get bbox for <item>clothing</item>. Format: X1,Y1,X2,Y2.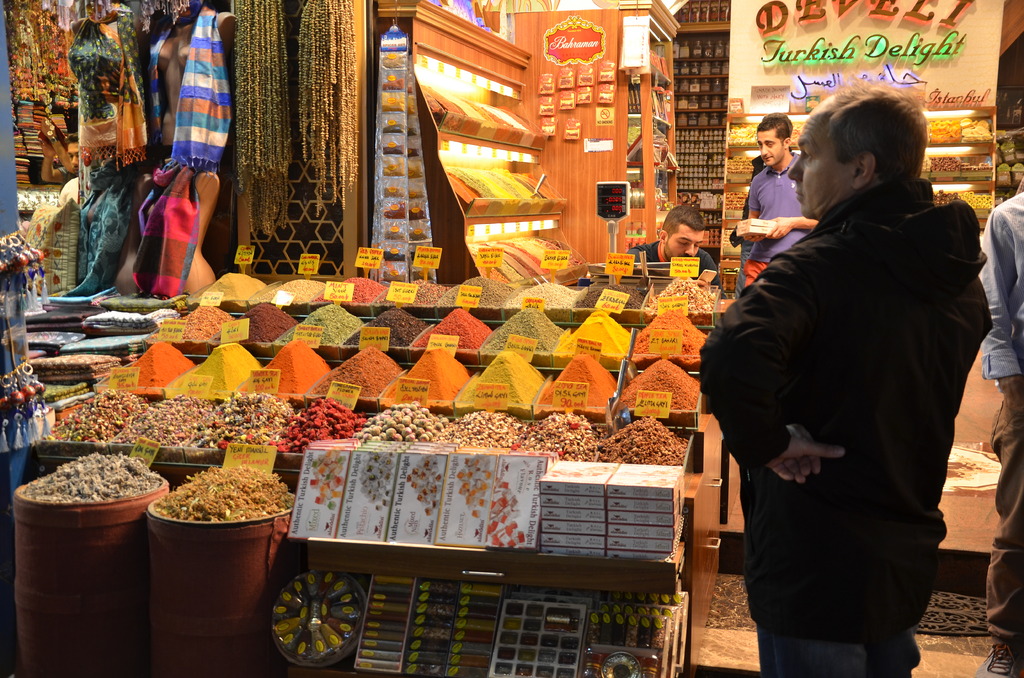
702,175,992,677.
